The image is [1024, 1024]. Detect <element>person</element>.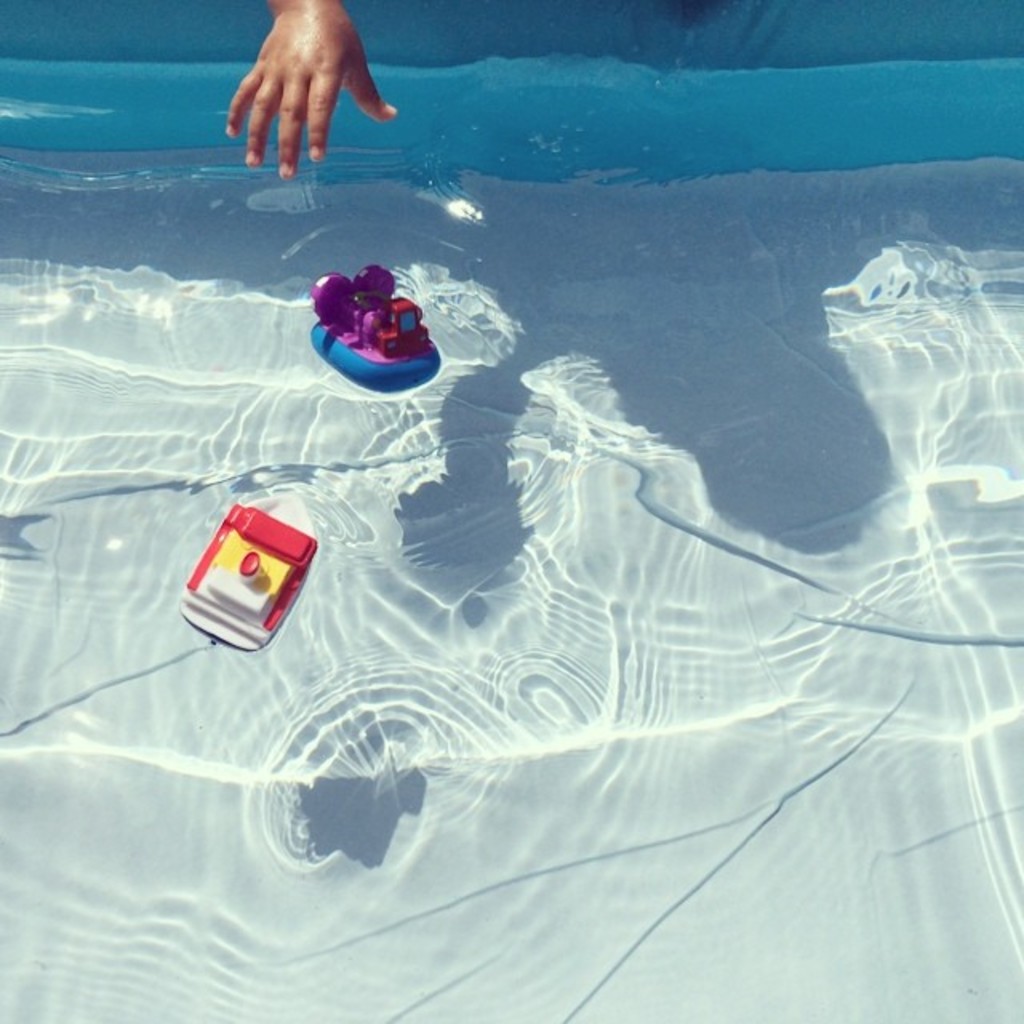
Detection: bbox=[224, 0, 395, 178].
